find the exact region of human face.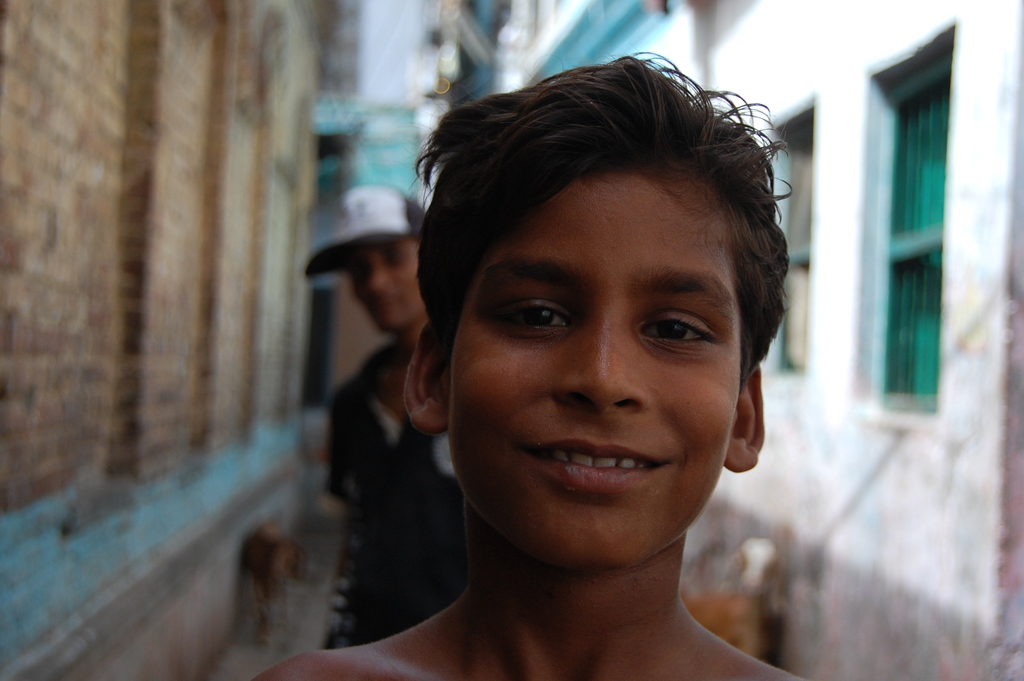
Exact region: [358, 247, 417, 330].
